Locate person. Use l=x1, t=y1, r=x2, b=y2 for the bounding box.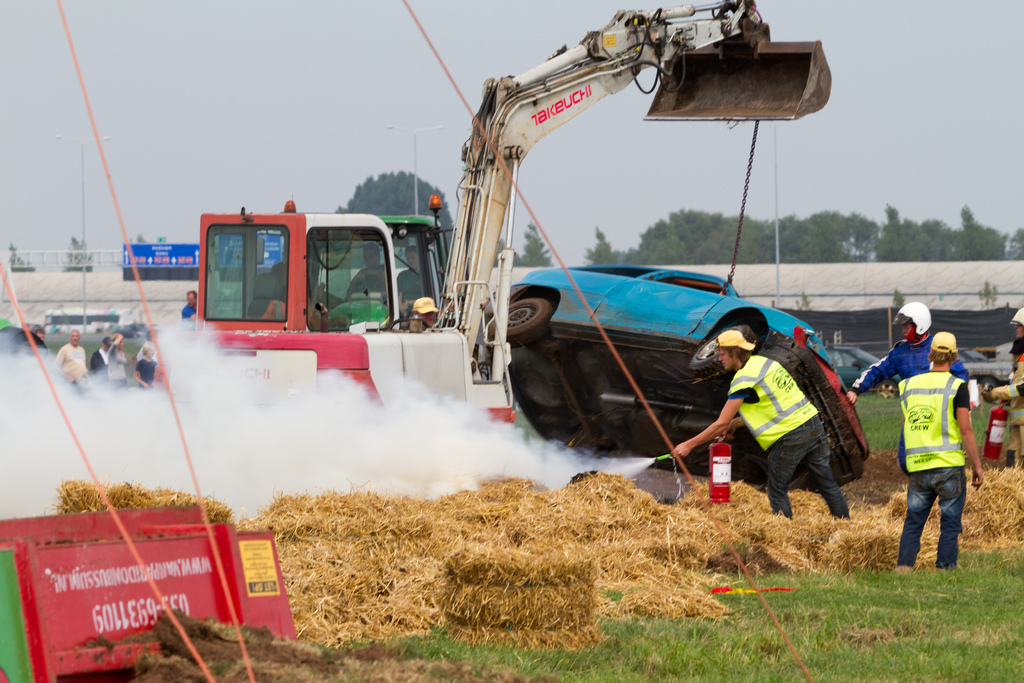
l=673, t=325, r=850, b=517.
